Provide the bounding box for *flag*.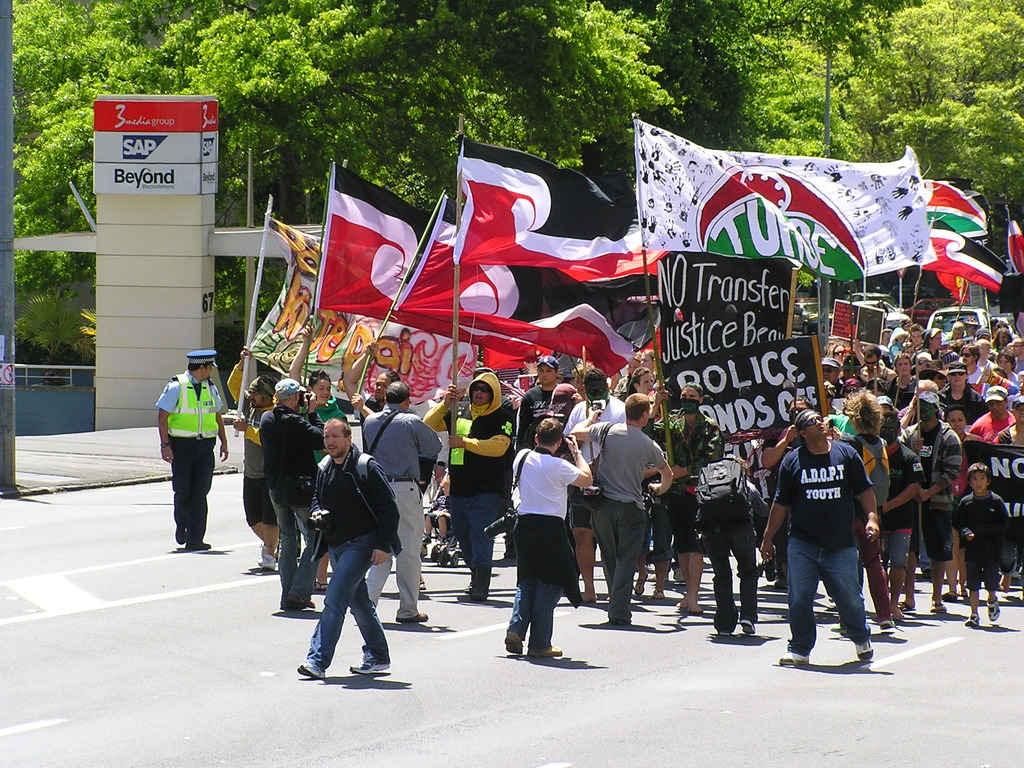
pyautogui.locateOnScreen(934, 268, 976, 305).
